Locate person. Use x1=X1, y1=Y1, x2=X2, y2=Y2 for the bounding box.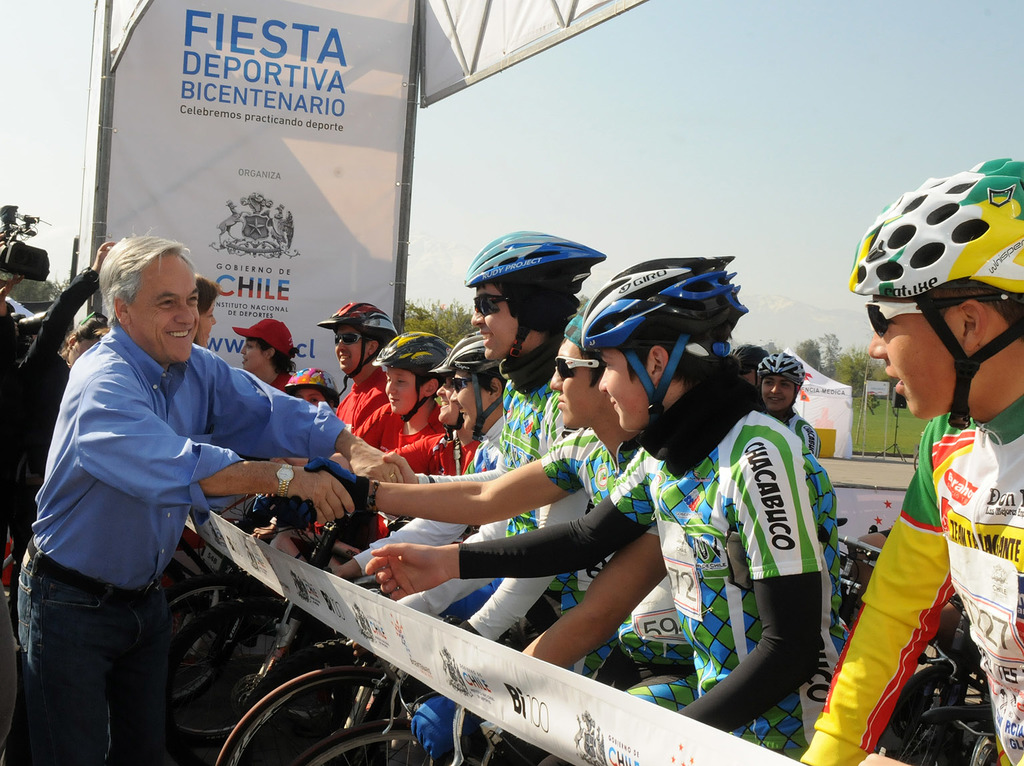
x1=794, y1=155, x2=1023, y2=765.
